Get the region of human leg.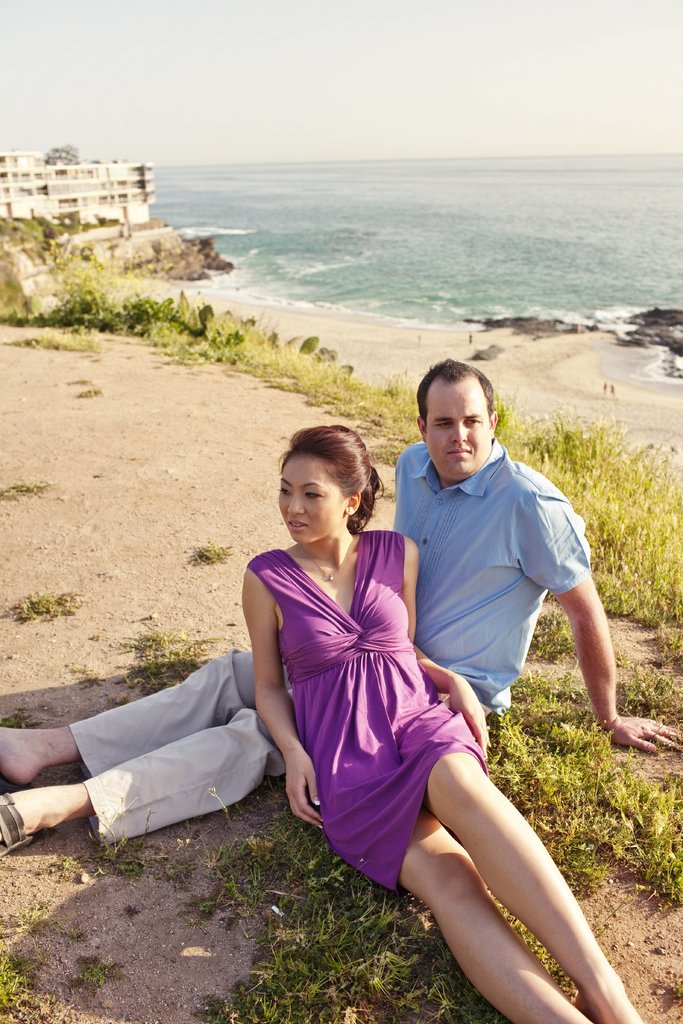
select_region(0, 650, 281, 783).
